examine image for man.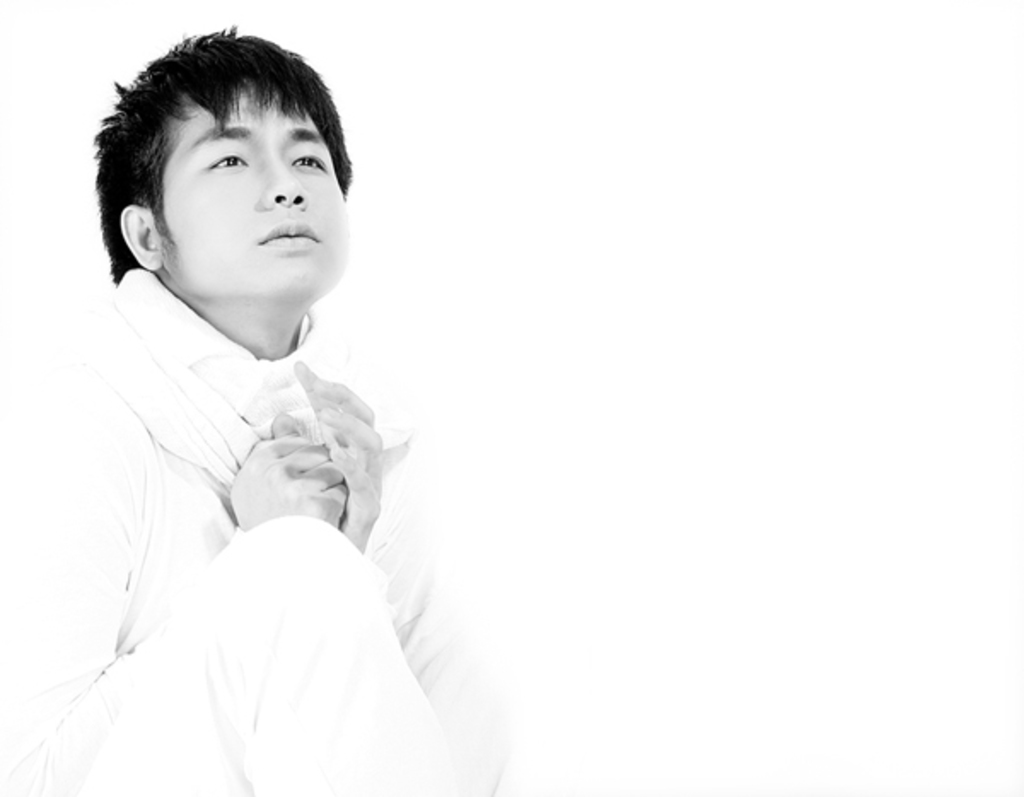
Examination result: (left=41, top=38, right=517, bottom=777).
